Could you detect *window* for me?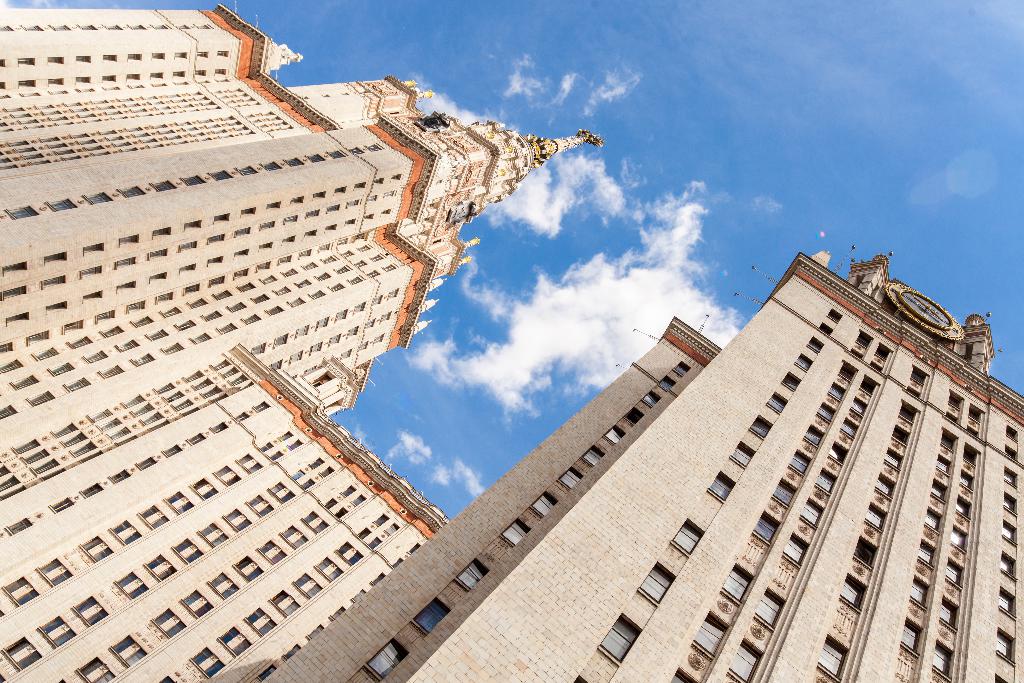
Detection result: crop(997, 593, 1016, 613).
